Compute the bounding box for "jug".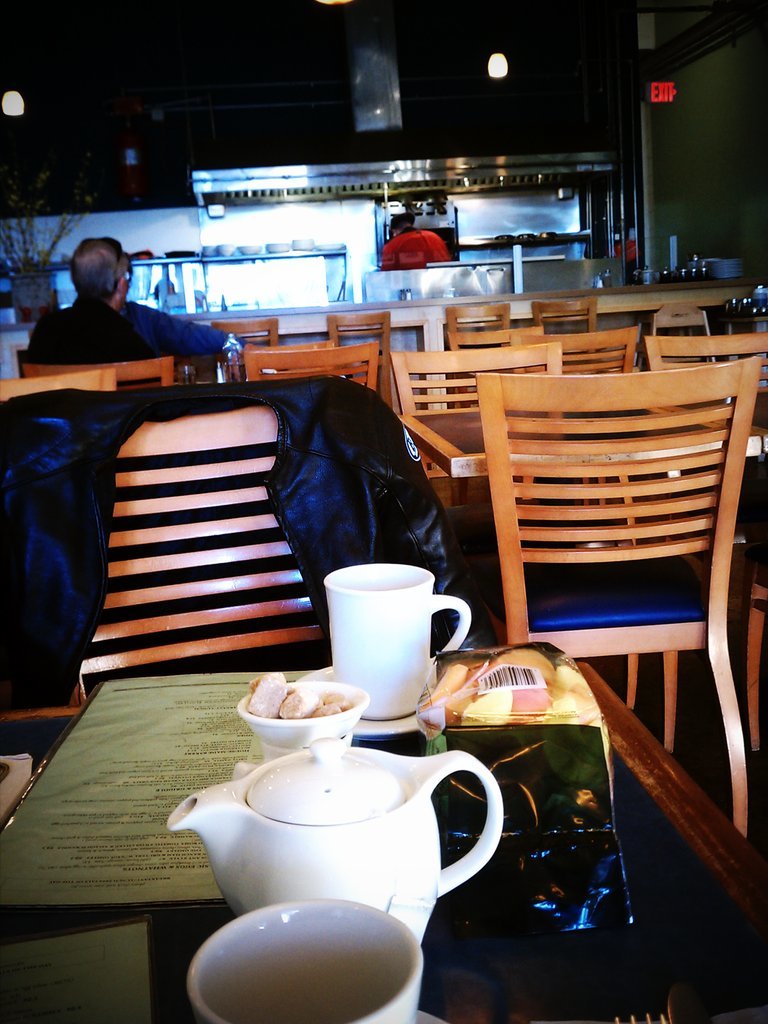
BBox(160, 739, 493, 948).
